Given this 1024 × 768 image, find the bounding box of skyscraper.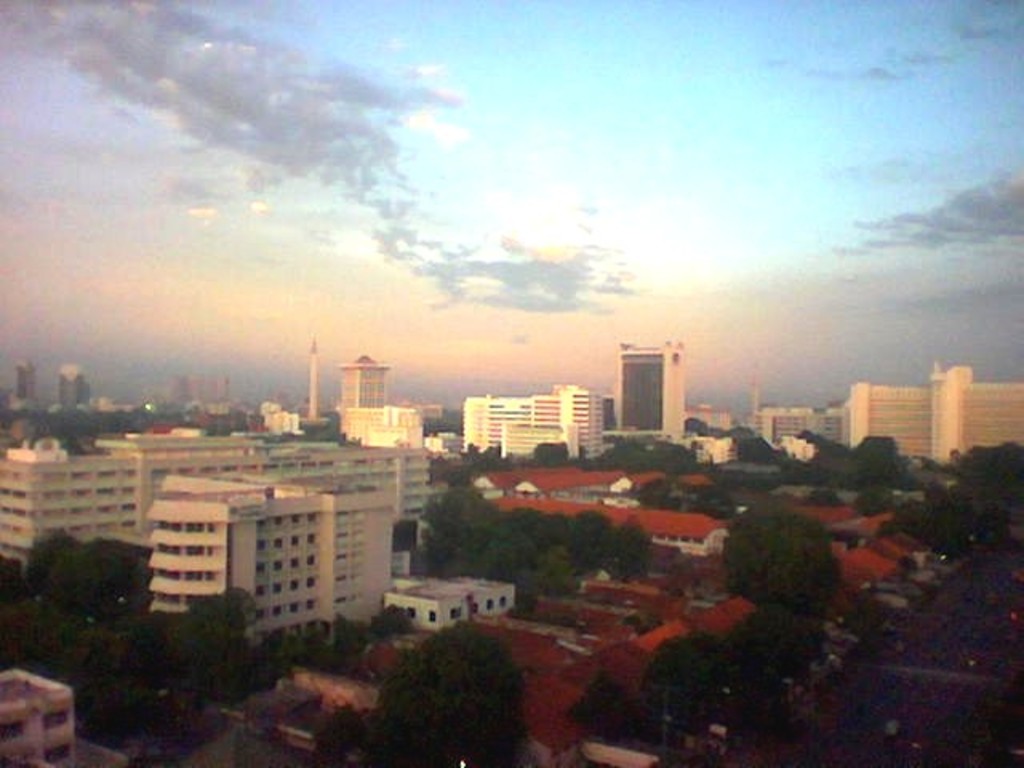
[left=306, top=338, right=323, bottom=421].
